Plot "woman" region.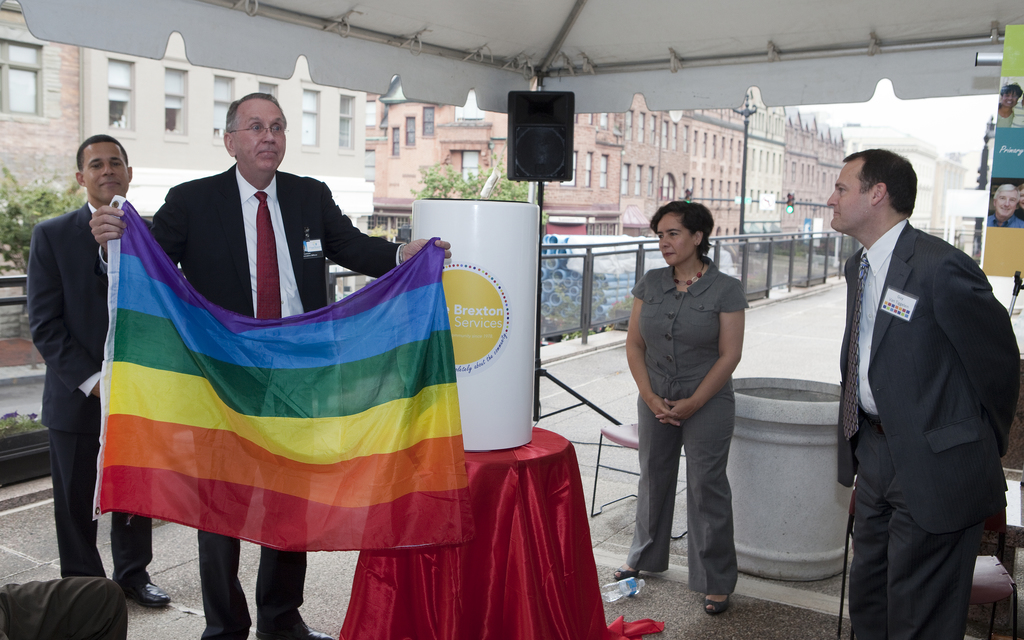
Plotted at BBox(622, 193, 761, 621).
